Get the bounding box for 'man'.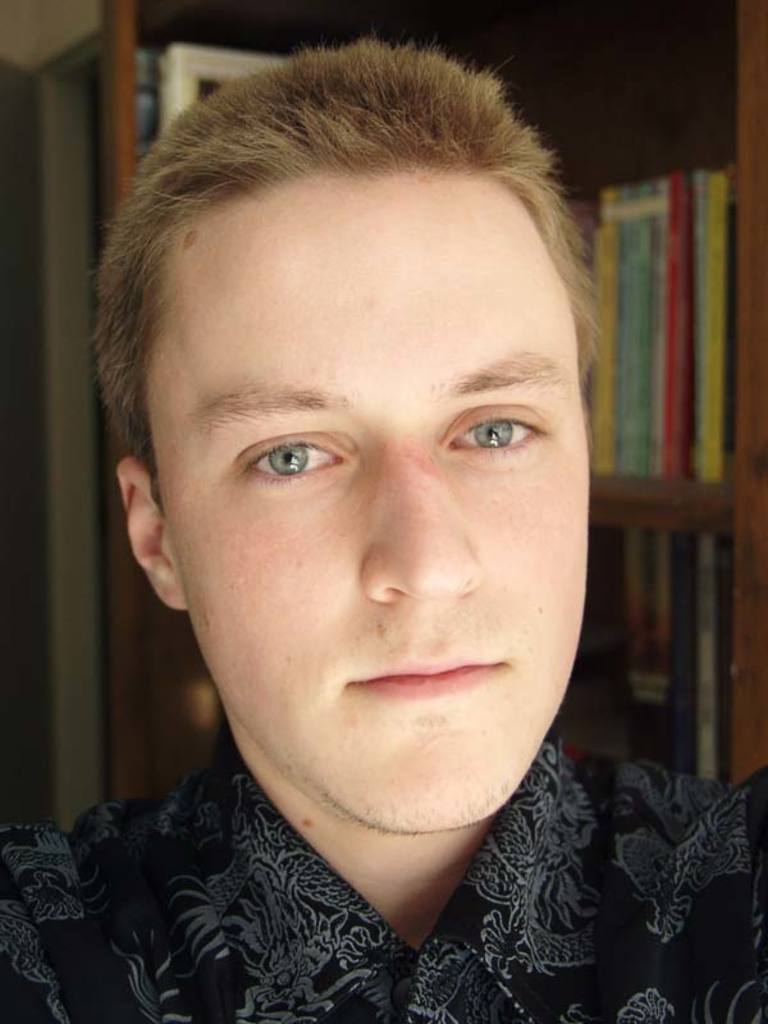
box(0, 19, 767, 1023).
